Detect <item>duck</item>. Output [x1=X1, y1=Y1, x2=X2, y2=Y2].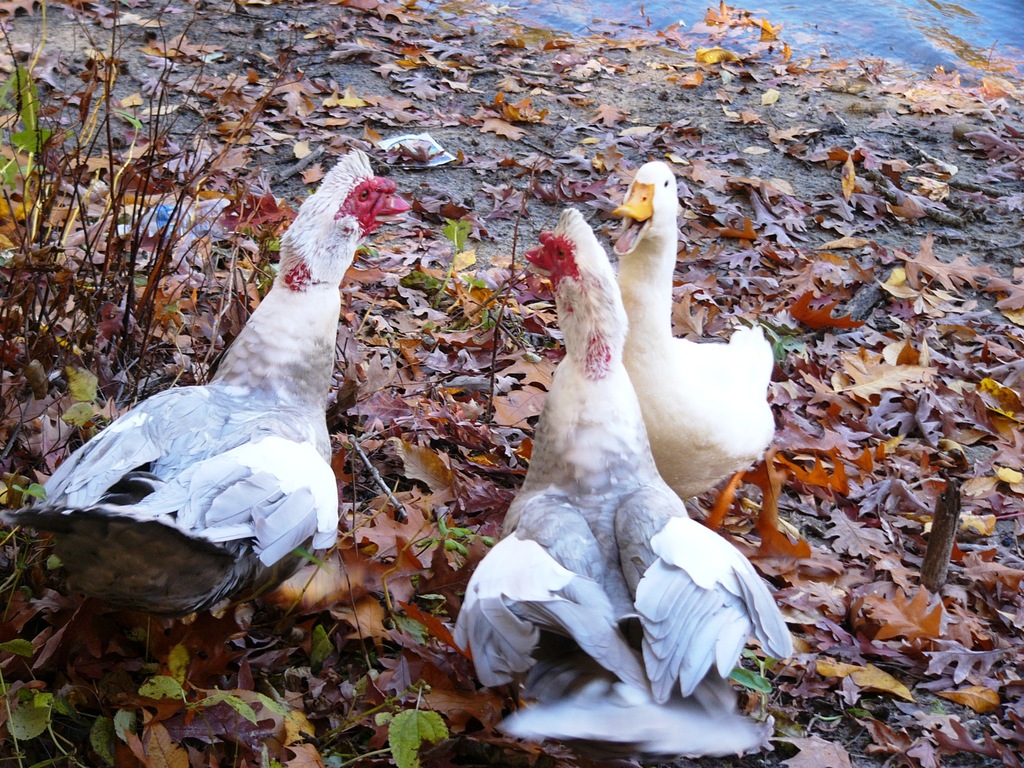
[x1=611, y1=163, x2=777, y2=524].
